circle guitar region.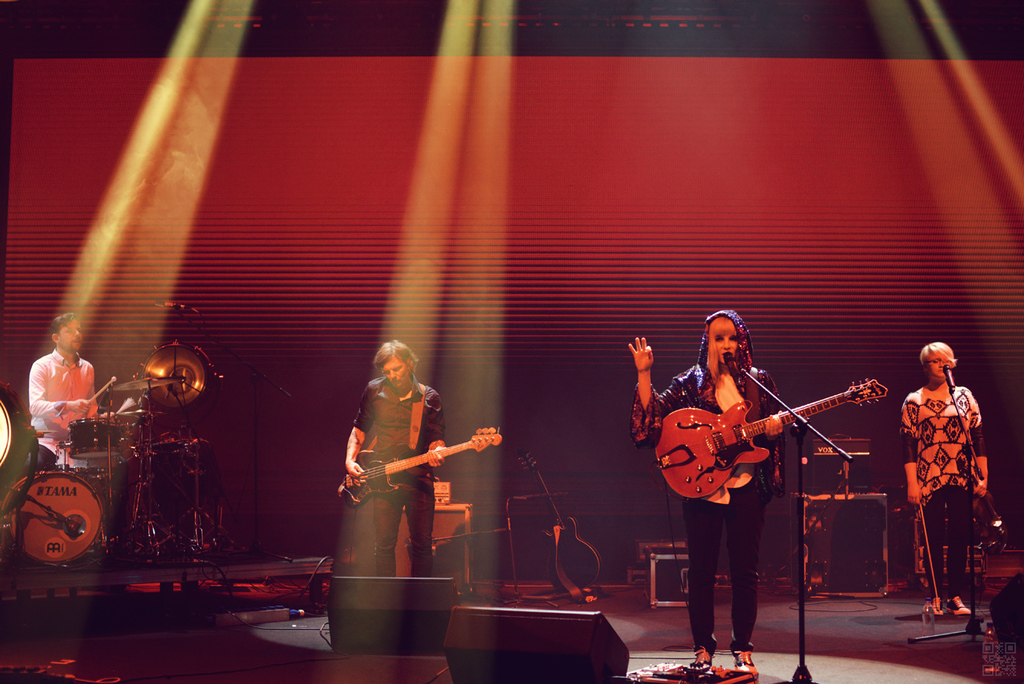
Region: {"left": 341, "top": 424, "right": 505, "bottom": 502}.
